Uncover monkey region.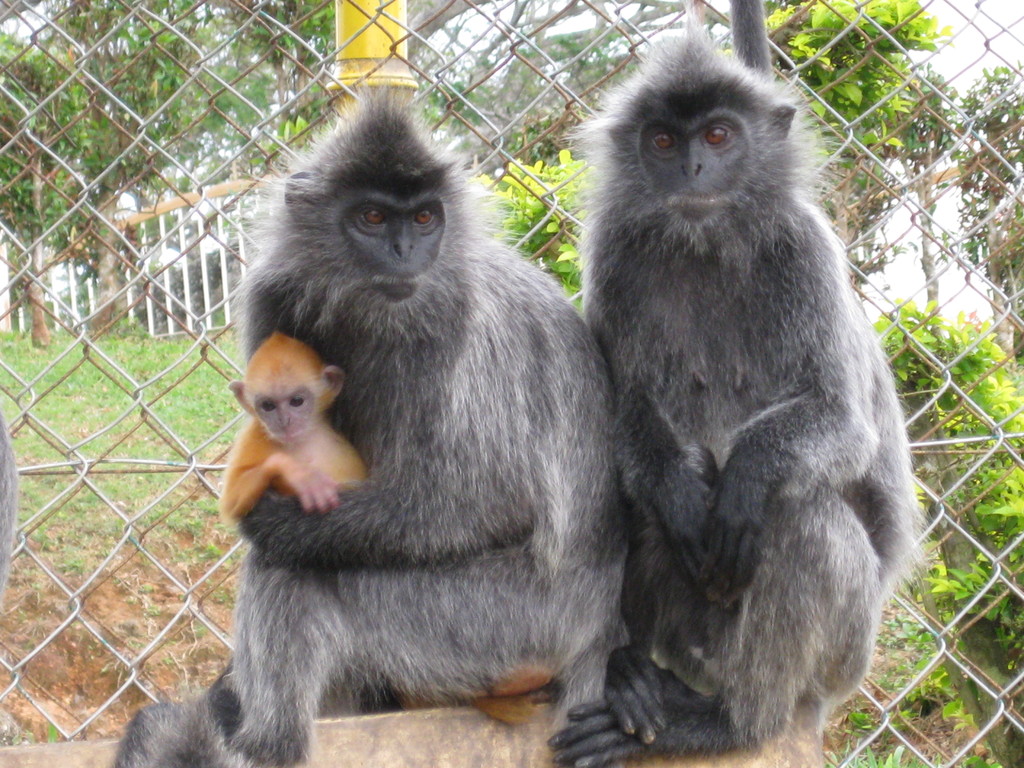
Uncovered: {"left": 144, "top": 93, "right": 665, "bottom": 762}.
